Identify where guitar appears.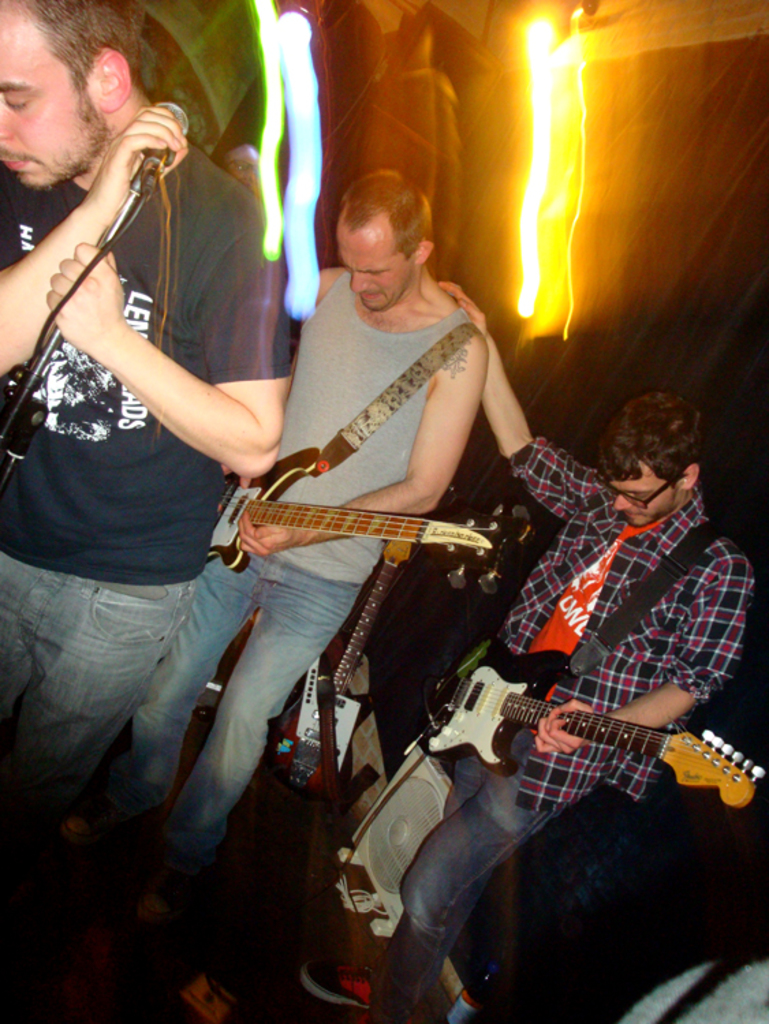
Appears at <box>426,631,735,810</box>.
